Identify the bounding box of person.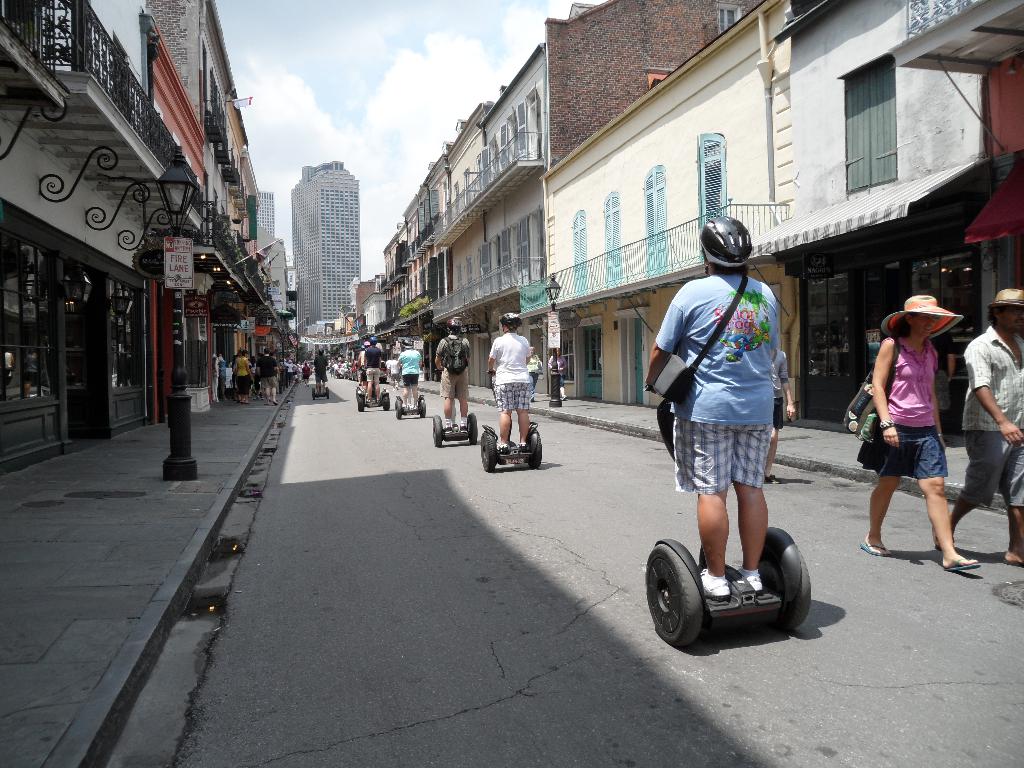
{"left": 429, "top": 312, "right": 473, "bottom": 436}.
